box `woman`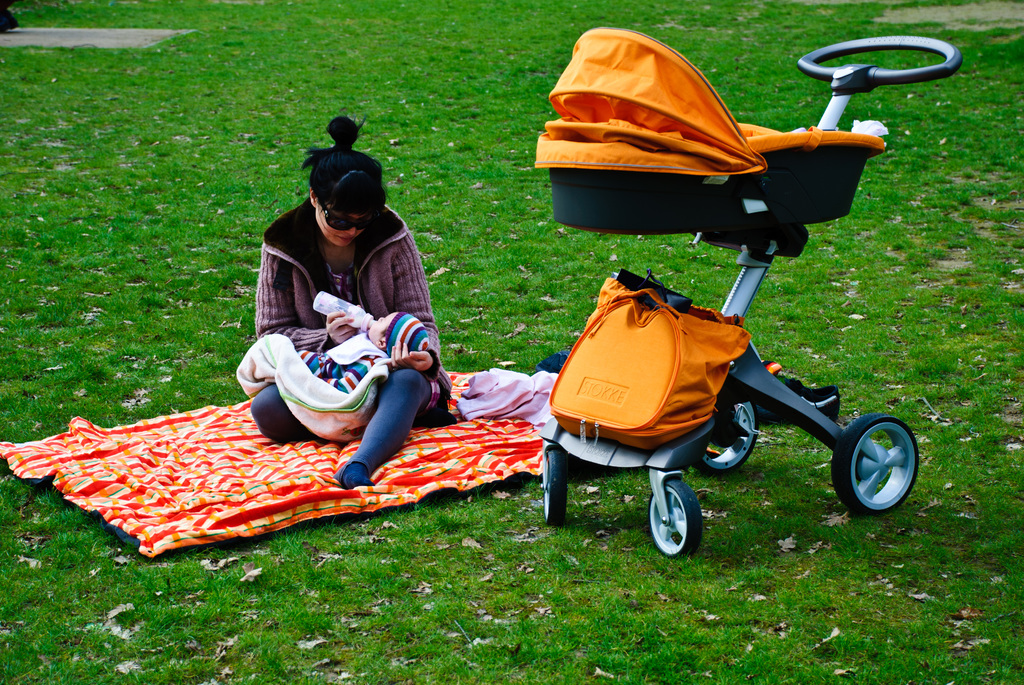
230, 113, 465, 518
